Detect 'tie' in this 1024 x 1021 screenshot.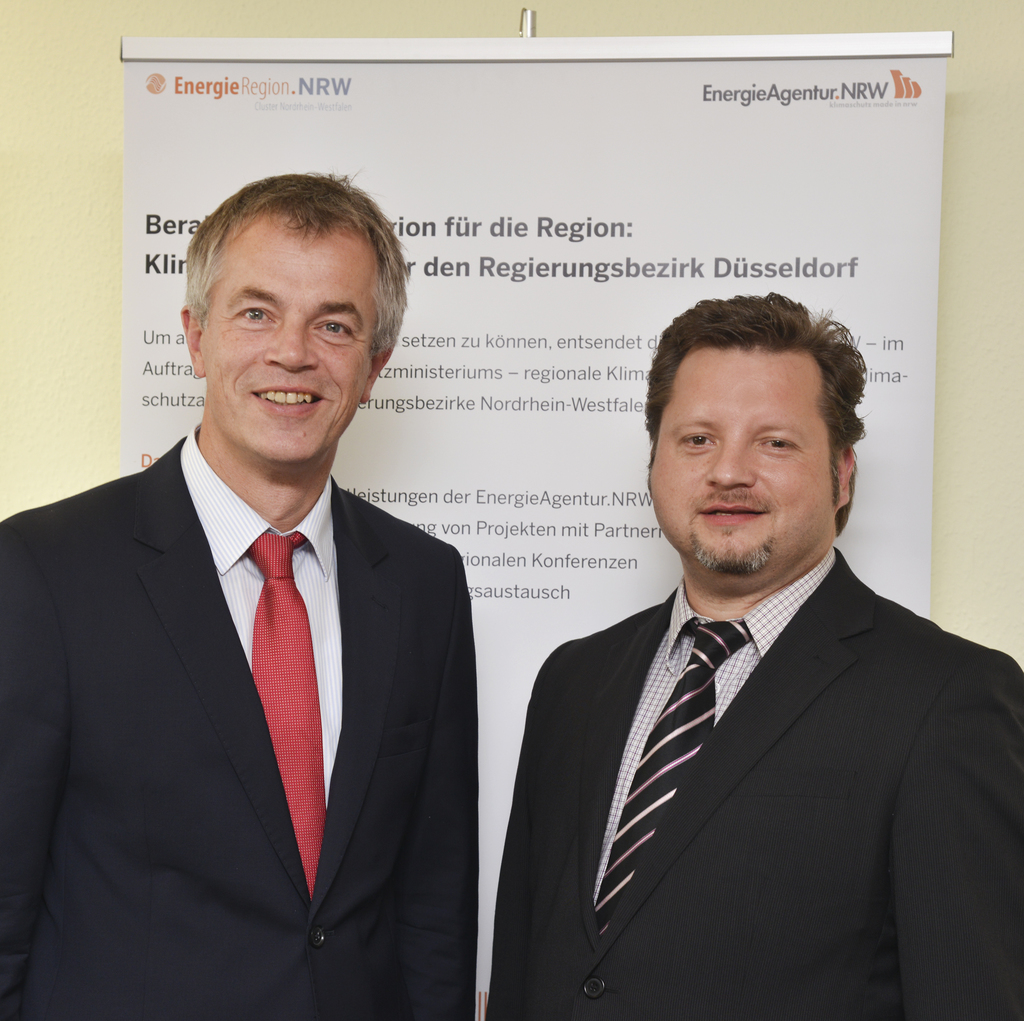
Detection: 593/618/752/940.
